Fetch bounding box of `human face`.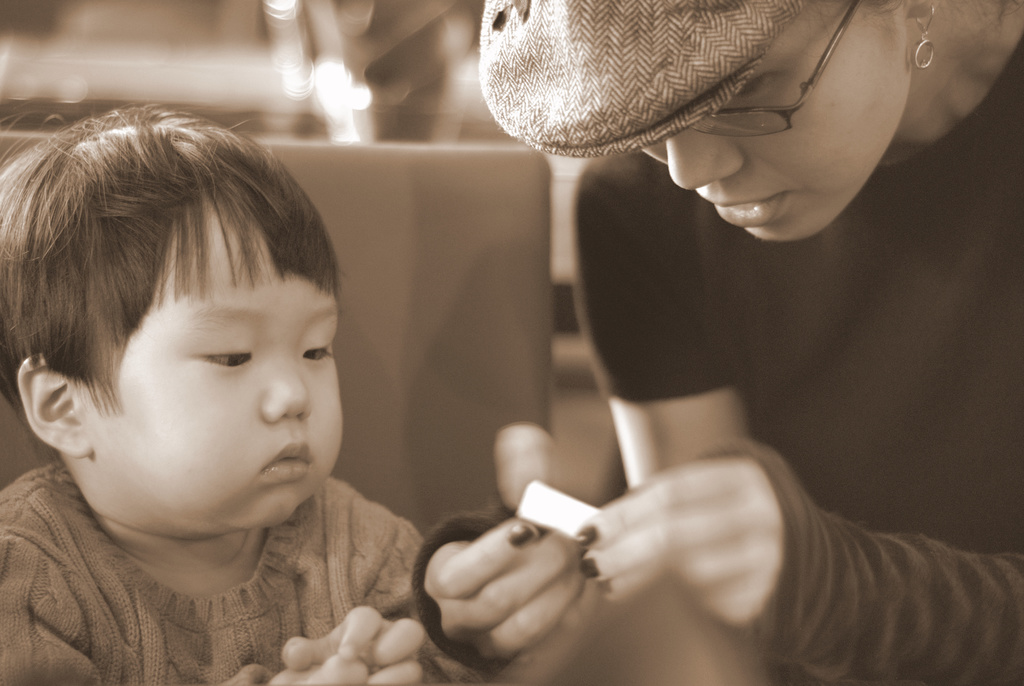
Bbox: box(639, 0, 912, 242).
